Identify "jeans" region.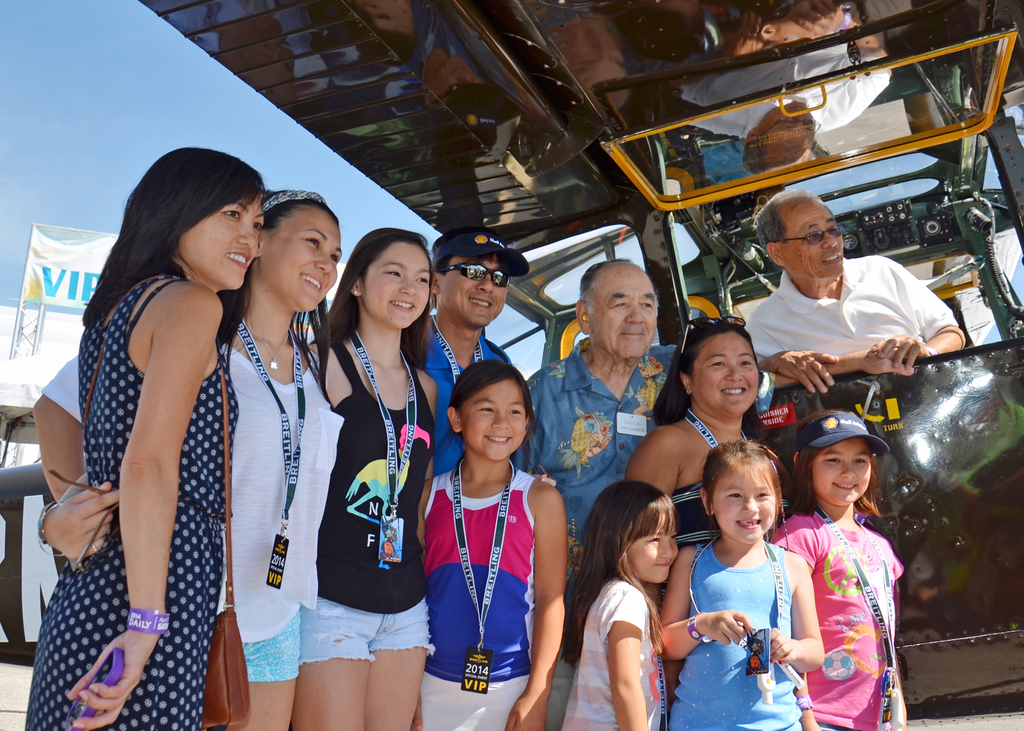
Region: locate(296, 596, 436, 666).
